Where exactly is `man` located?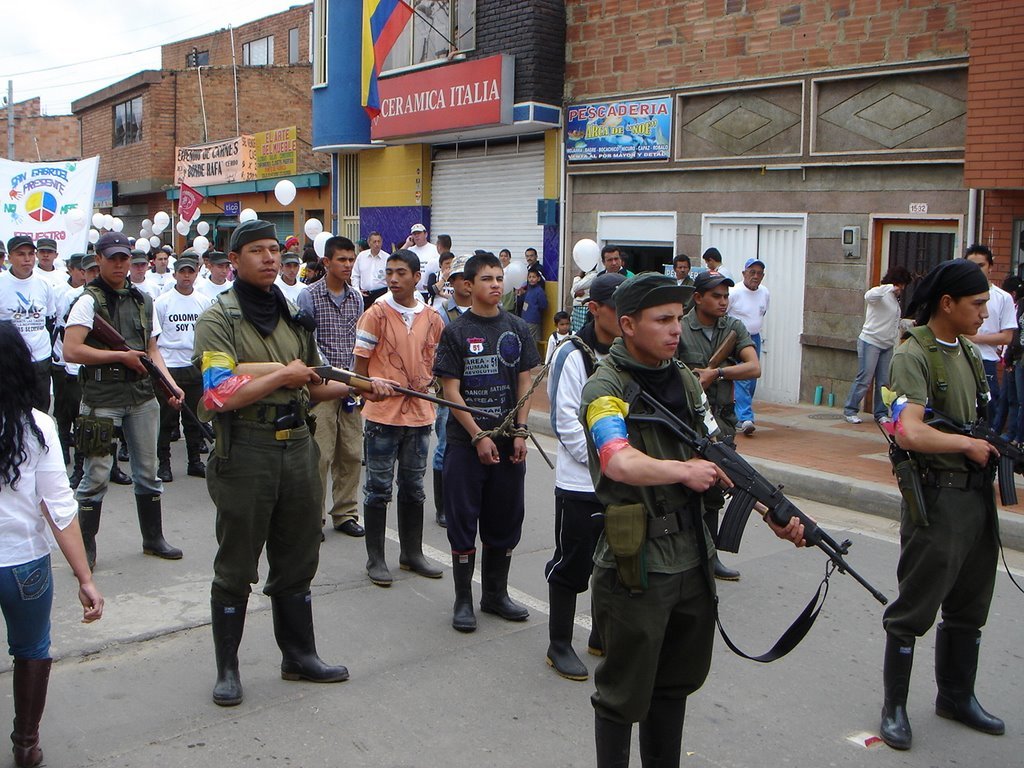
Its bounding box is [434,251,478,528].
